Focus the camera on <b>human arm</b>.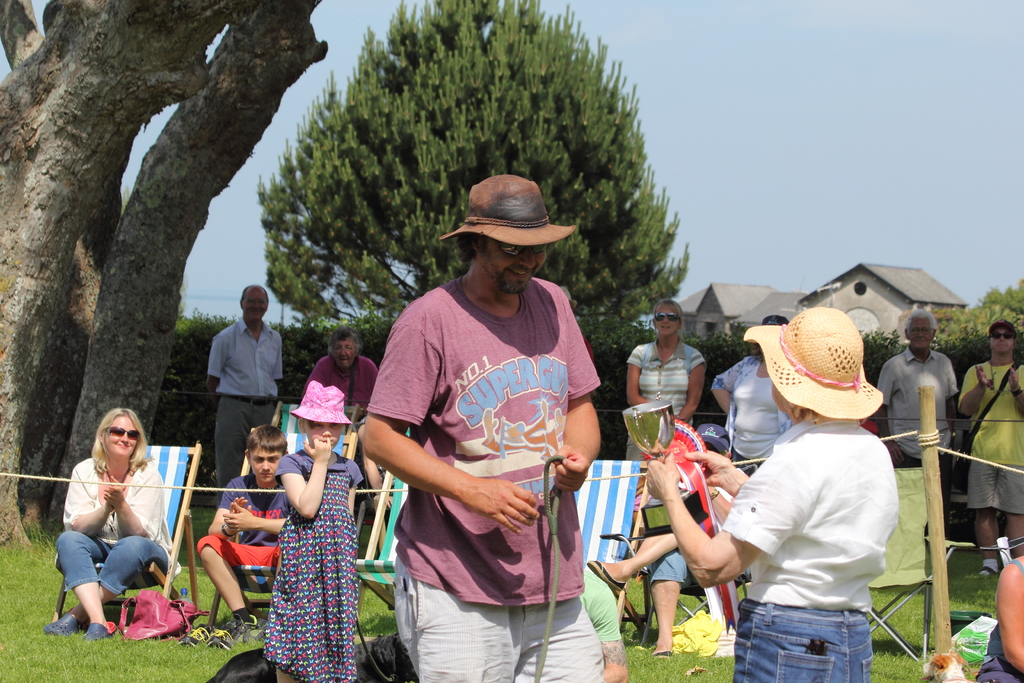
Focus region: [946,356,959,440].
